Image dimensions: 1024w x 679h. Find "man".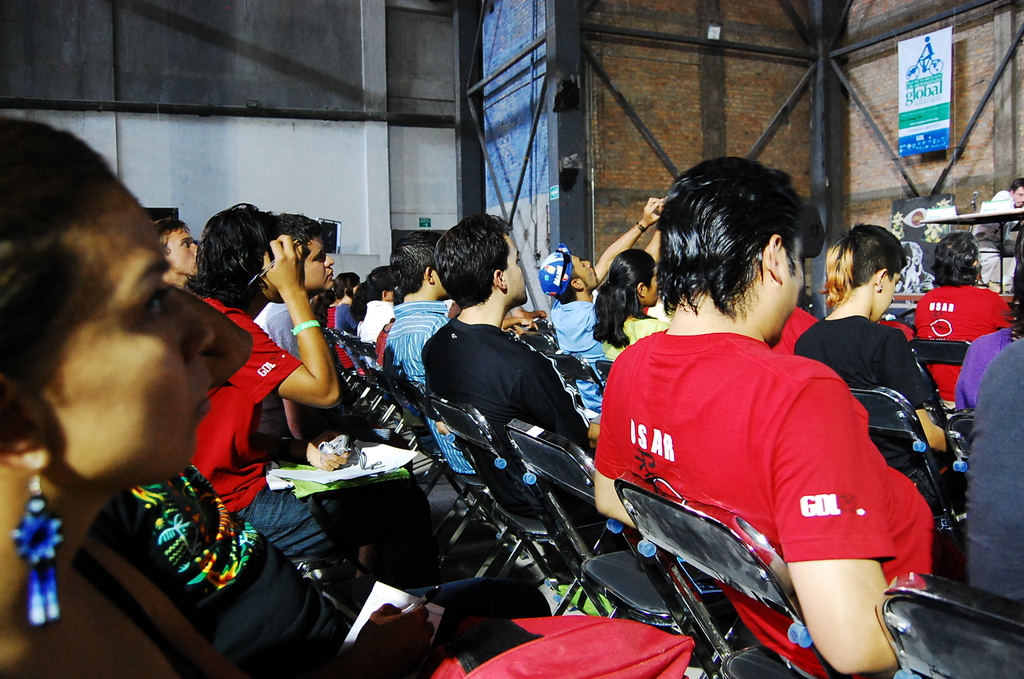
974/178/1023/291.
